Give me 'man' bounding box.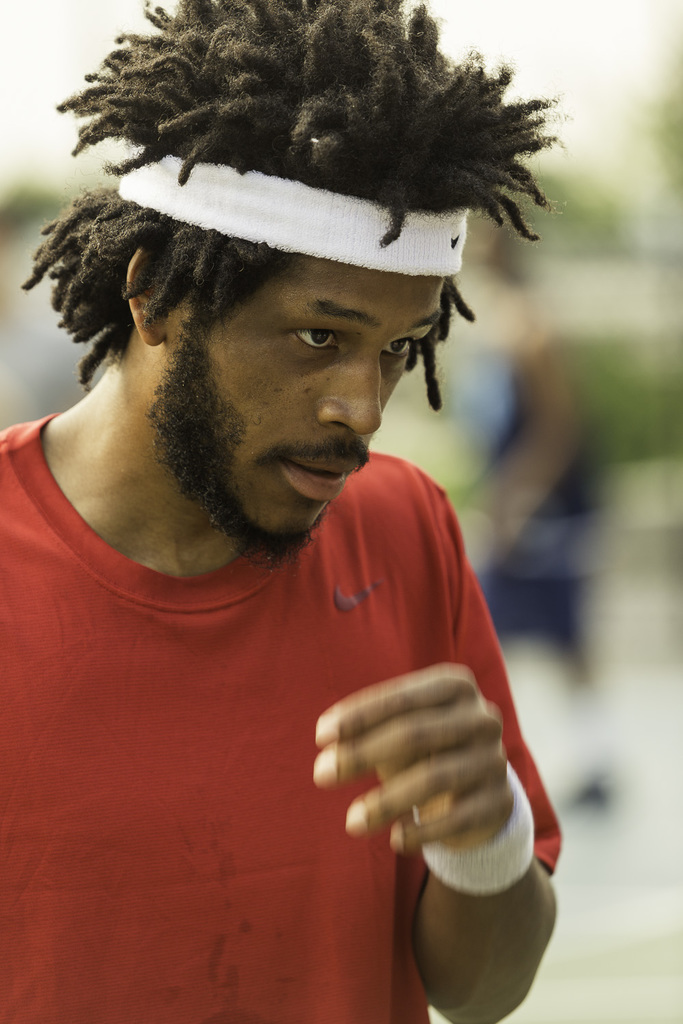
bbox(433, 212, 623, 816).
